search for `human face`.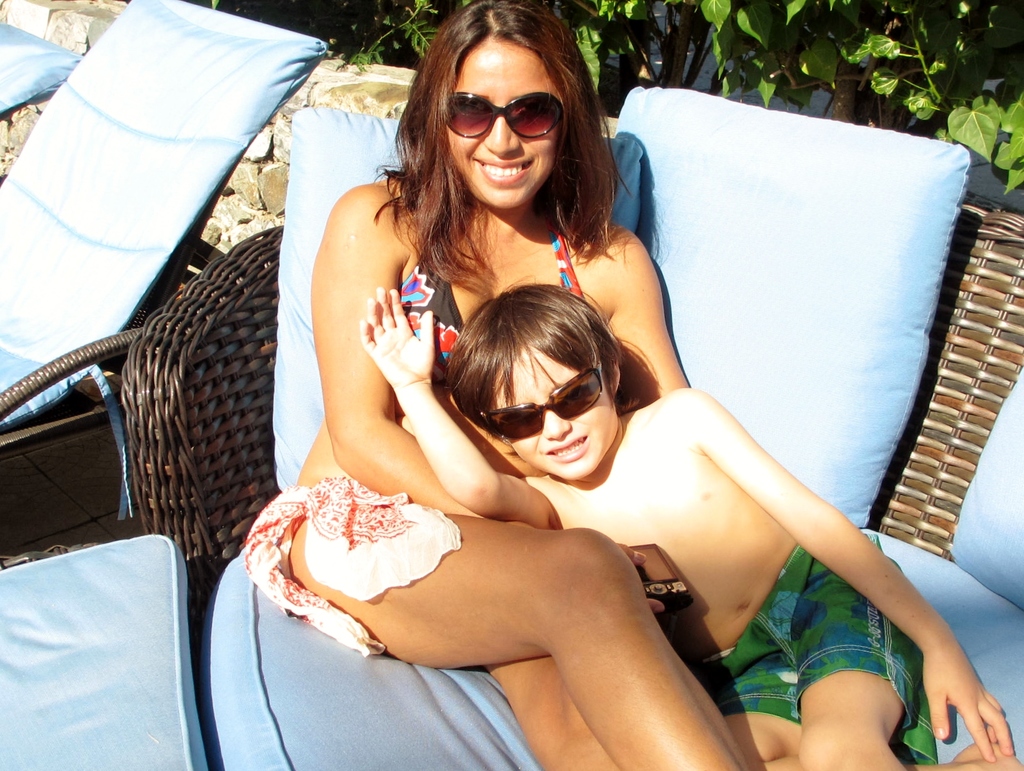
Found at detection(488, 350, 611, 478).
